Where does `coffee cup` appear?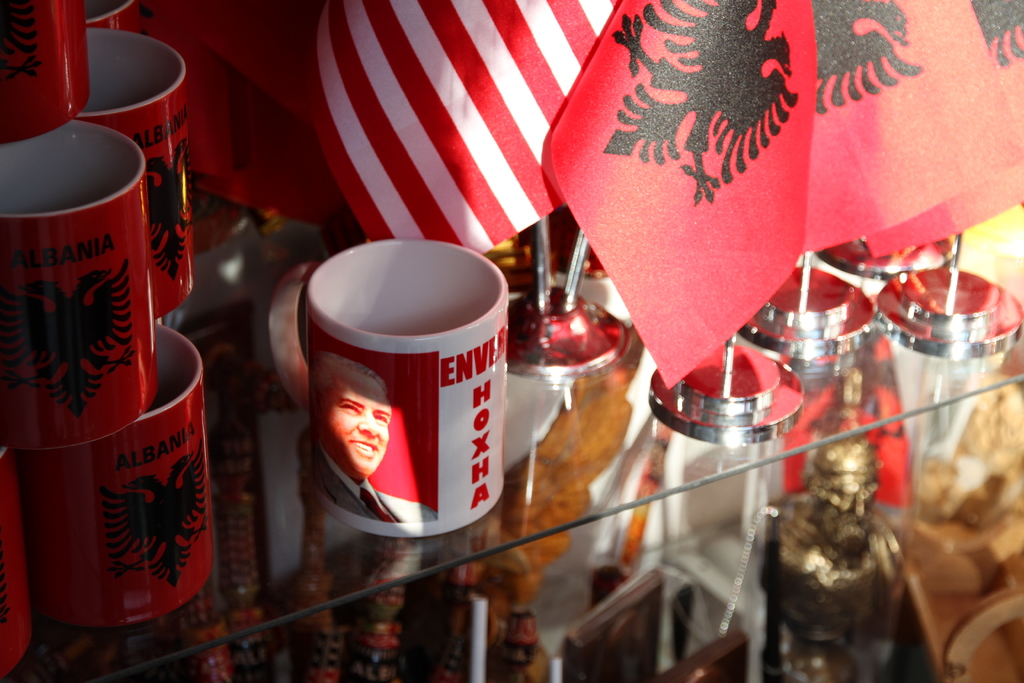
Appears at select_region(264, 236, 511, 540).
